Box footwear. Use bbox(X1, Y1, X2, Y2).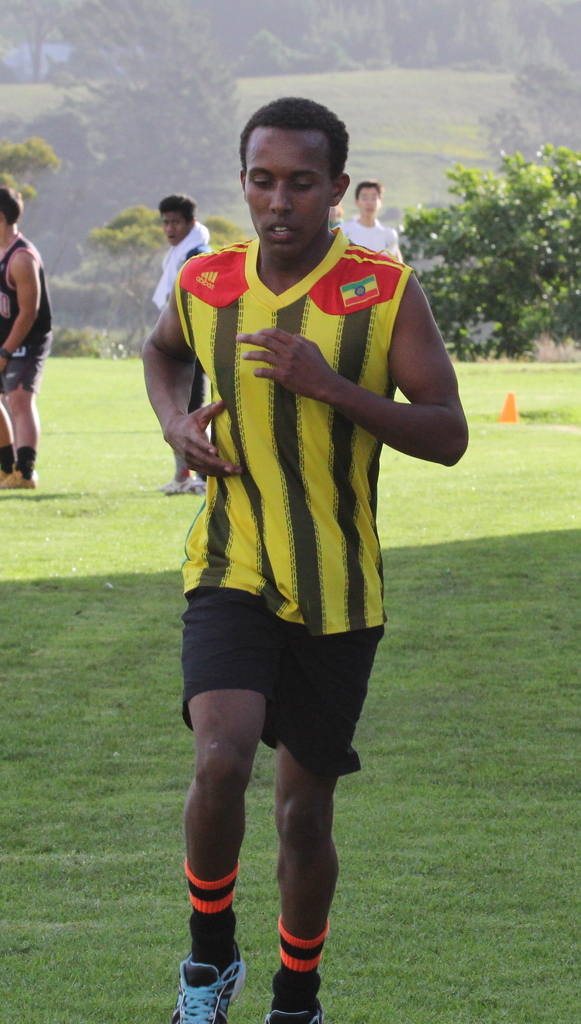
bbox(0, 469, 38, 491).
